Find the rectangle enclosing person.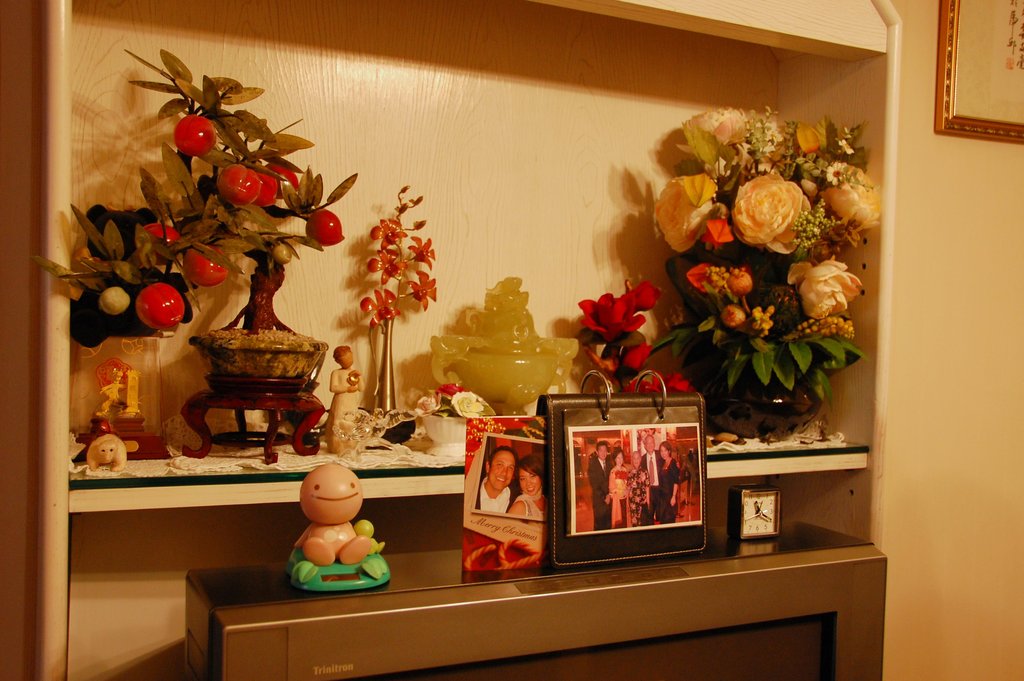
[x1=611, y1=445, x2=634, y2=529].
